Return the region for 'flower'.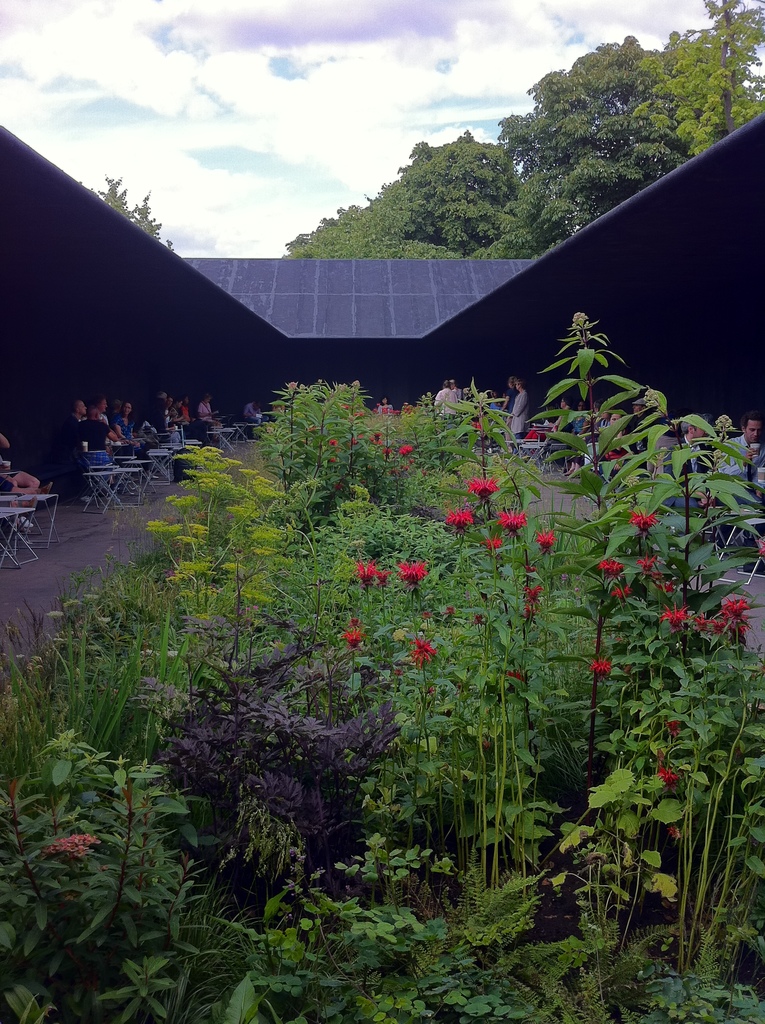
(396,560,426,581).
